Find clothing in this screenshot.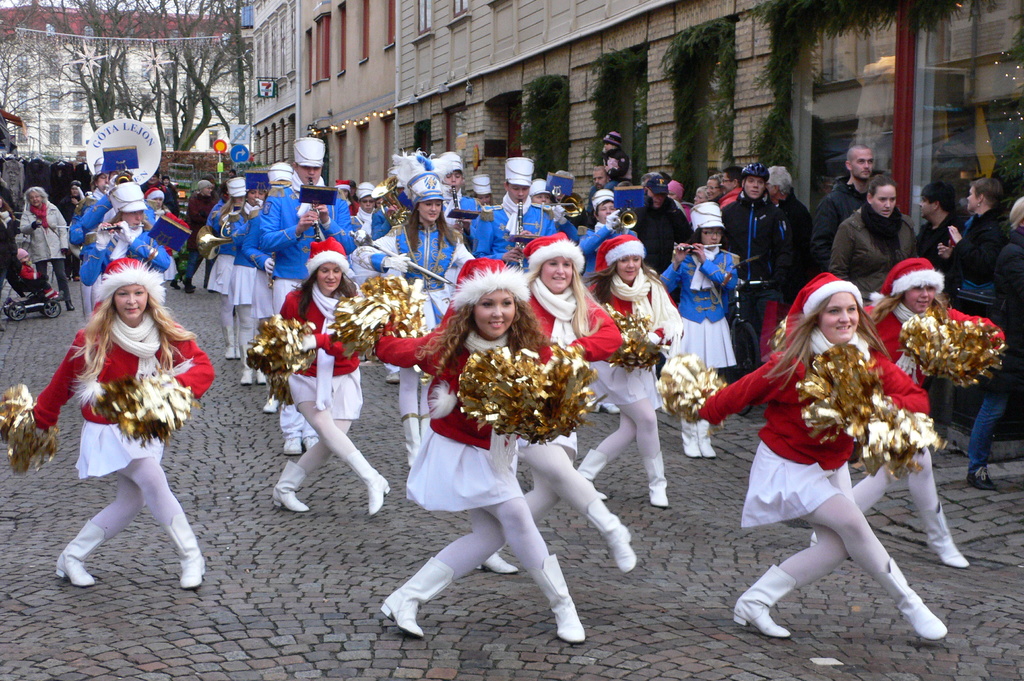
The bounding box for clothing is box(286, 278, 364, 501).
